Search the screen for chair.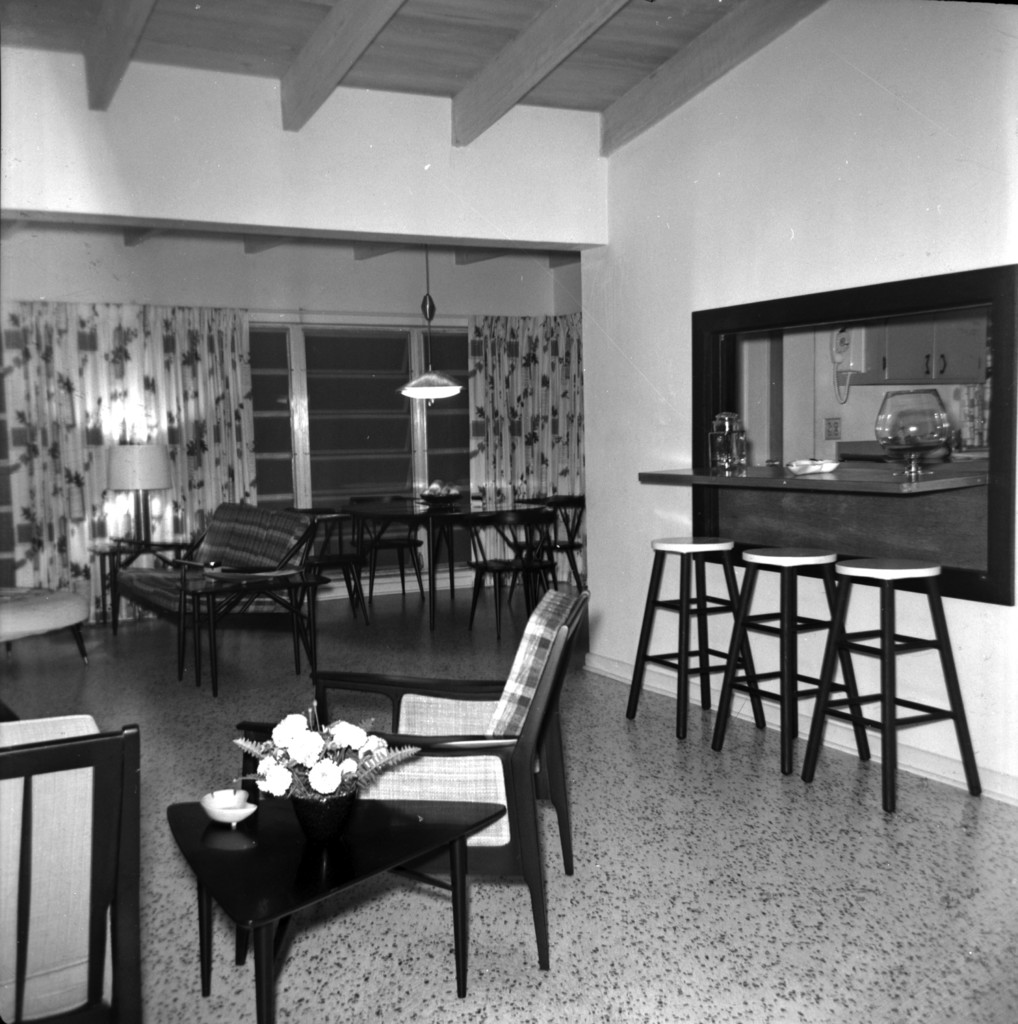
Found at bbox=[470, 502, 551, 643].
